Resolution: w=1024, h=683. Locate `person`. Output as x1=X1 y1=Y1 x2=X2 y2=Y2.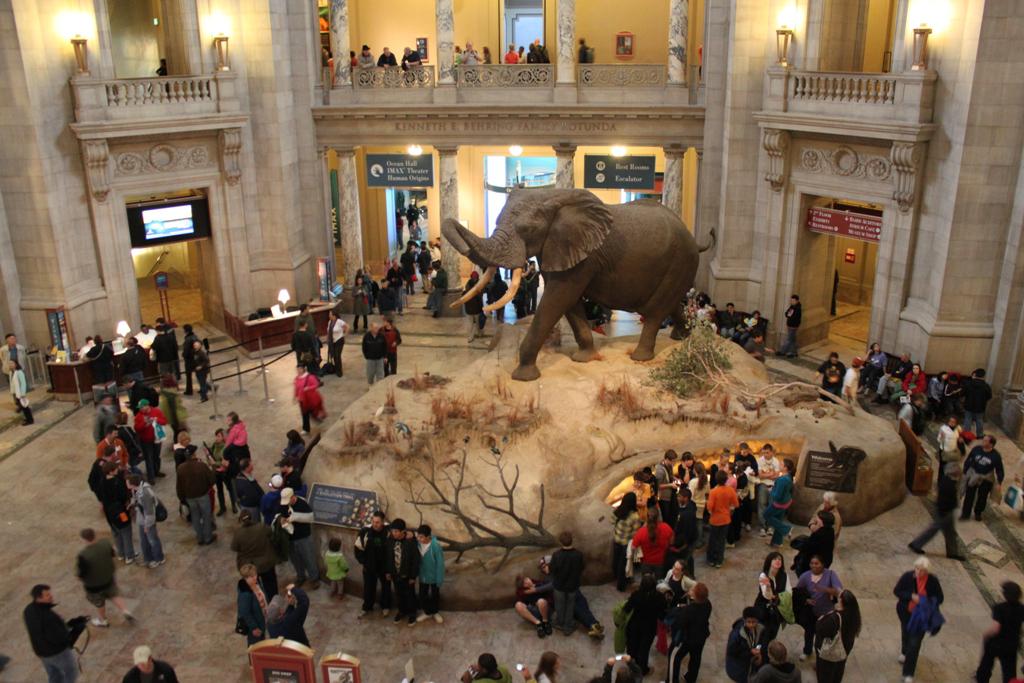
x1=777 y1=289 x2=803 y2=356.
